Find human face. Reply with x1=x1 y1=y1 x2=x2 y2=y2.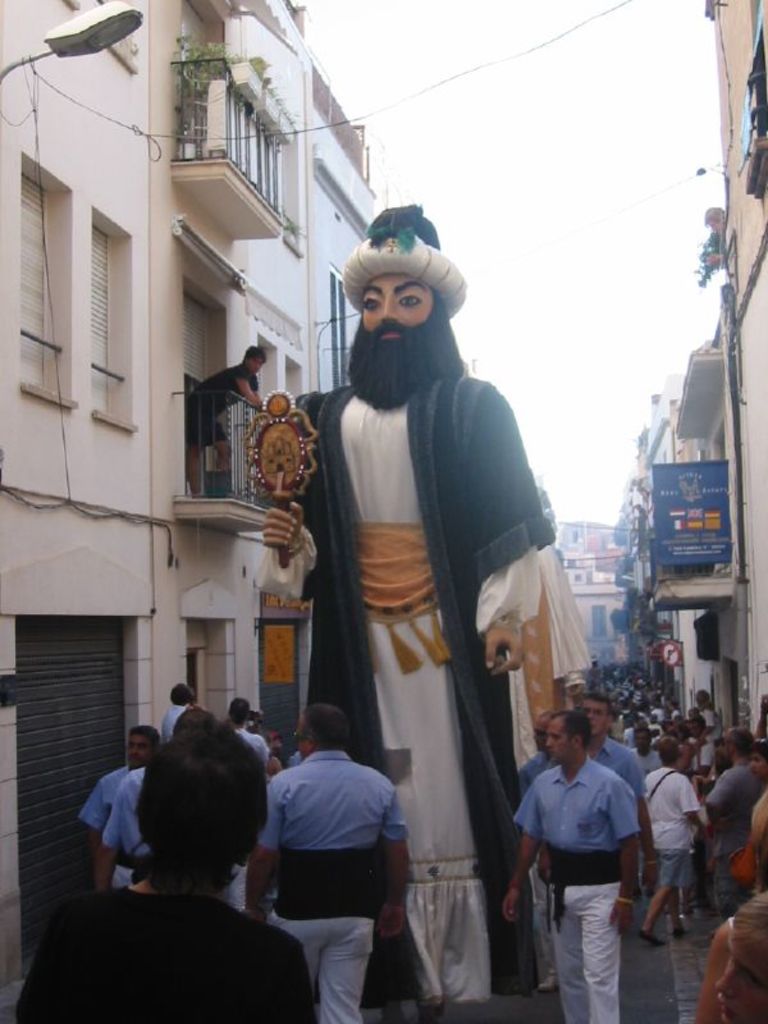
x1=127 y1=733 x2=148 y2=769.
